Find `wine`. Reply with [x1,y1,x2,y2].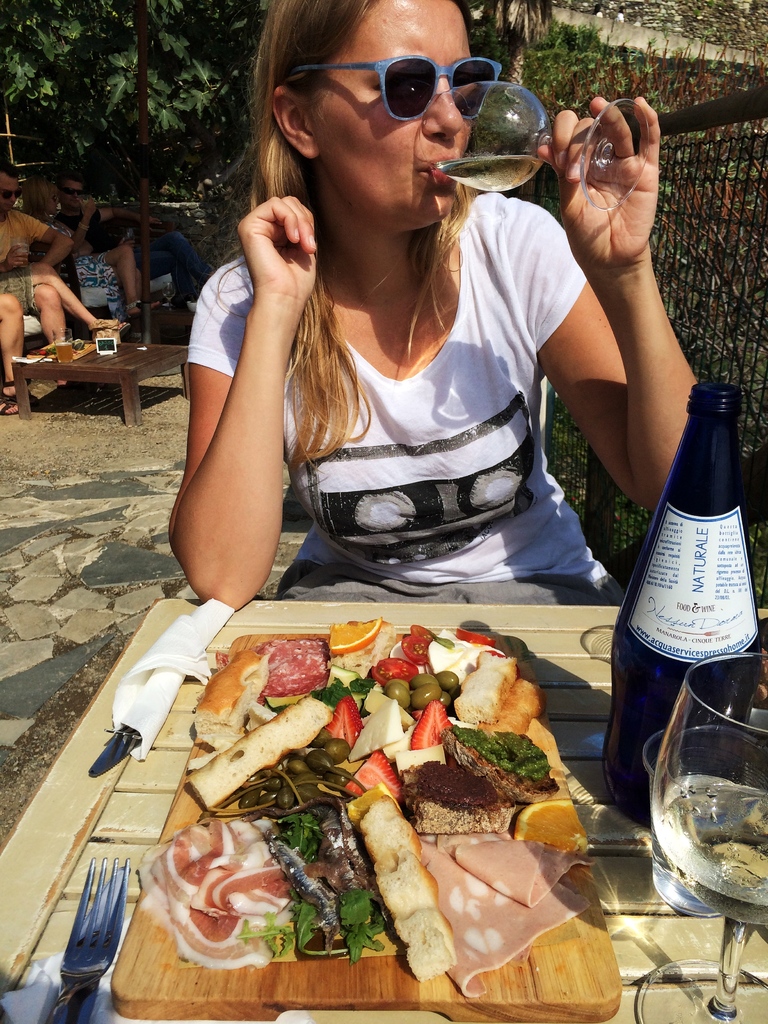
[433,152,541,194].
